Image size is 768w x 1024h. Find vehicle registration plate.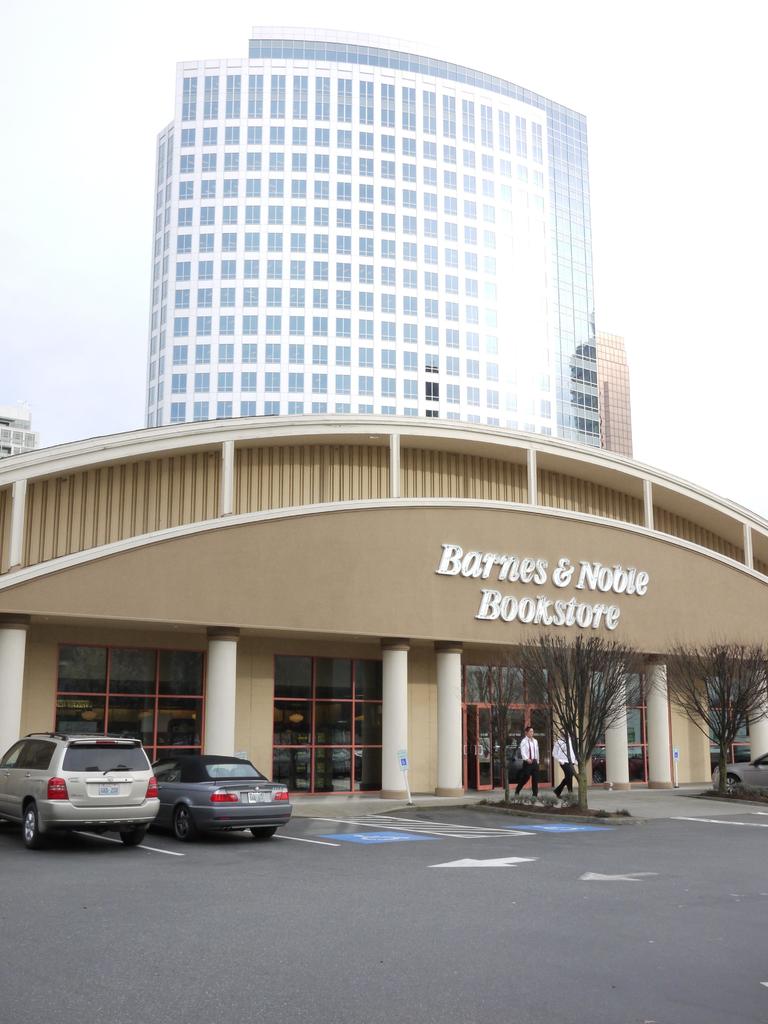
{"x1": 249, "y1": 790, "x2": 265, "y2": 803}.
